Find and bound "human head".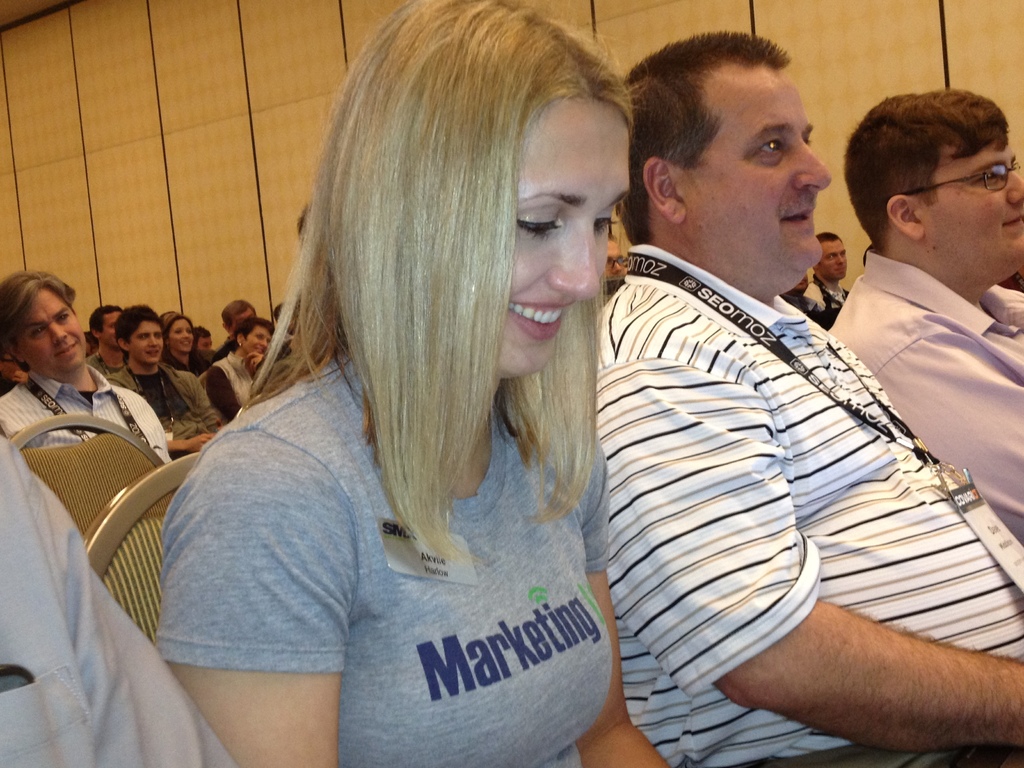
Bound: <region>842, 86, 1023, 282</region>.
